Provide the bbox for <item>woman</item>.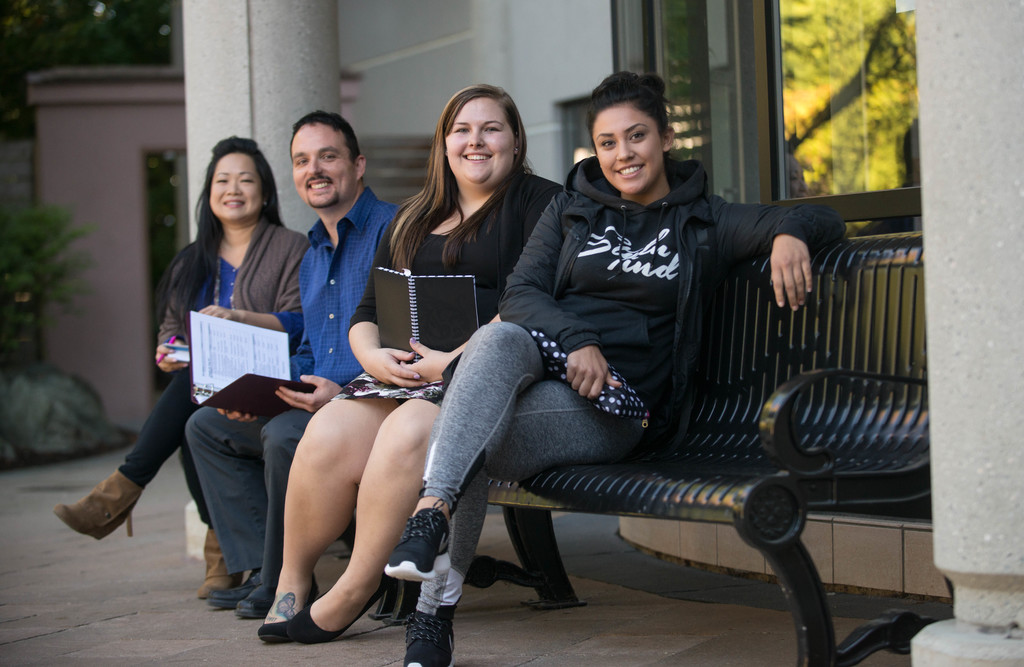
rect(381, 68, 858, 666).
